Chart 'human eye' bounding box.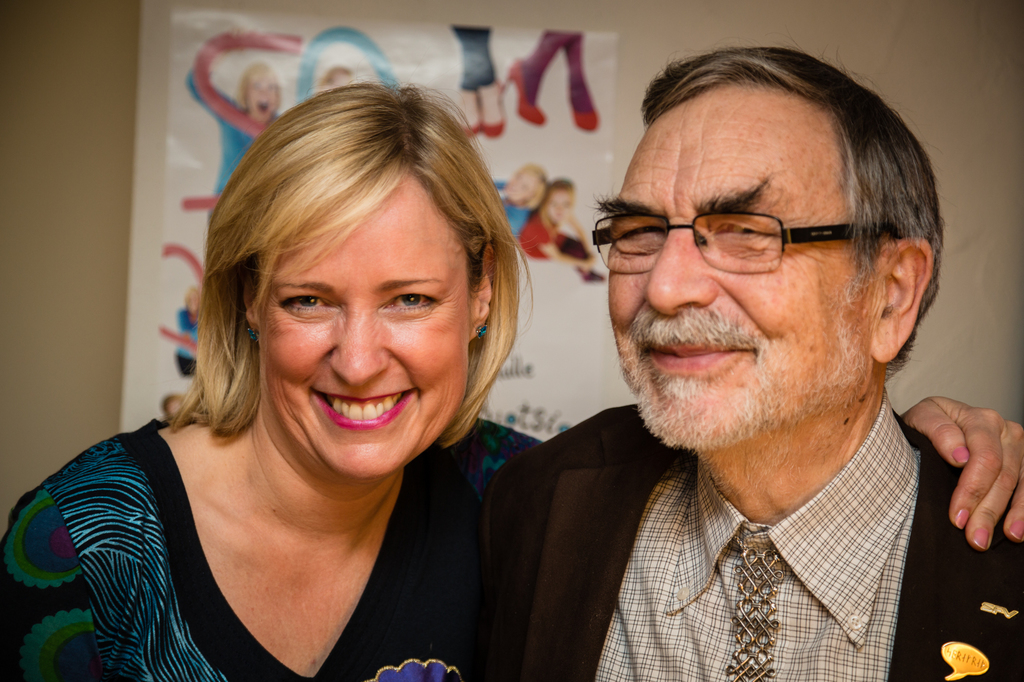
Charted: select_region(380, 288, 436, 314).
